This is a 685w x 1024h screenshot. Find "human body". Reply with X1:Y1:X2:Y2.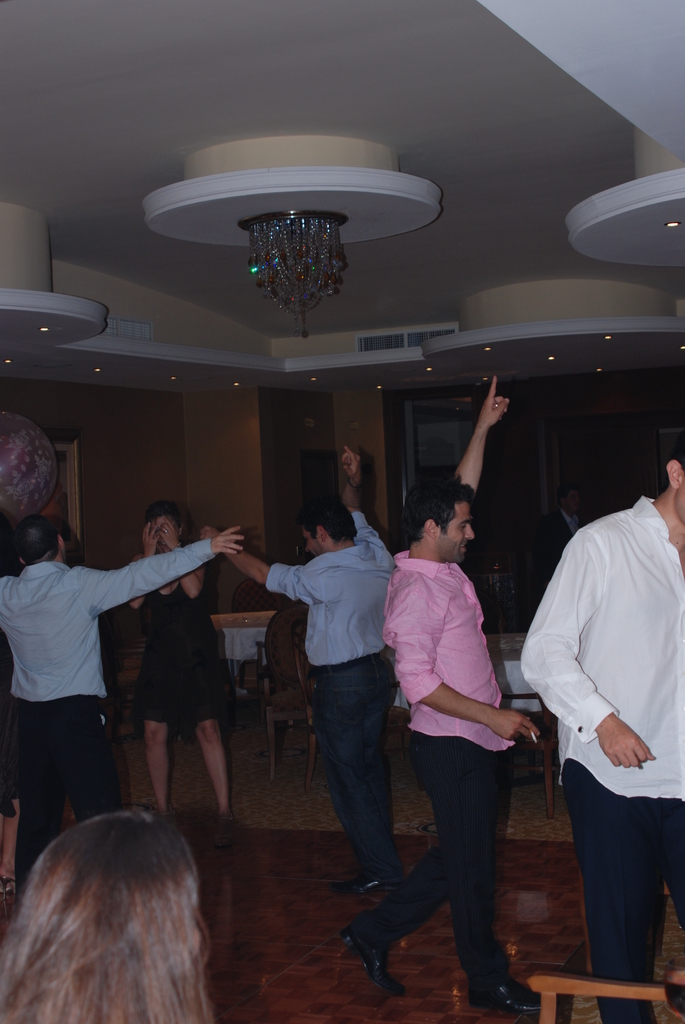
521:438:668:1023.
